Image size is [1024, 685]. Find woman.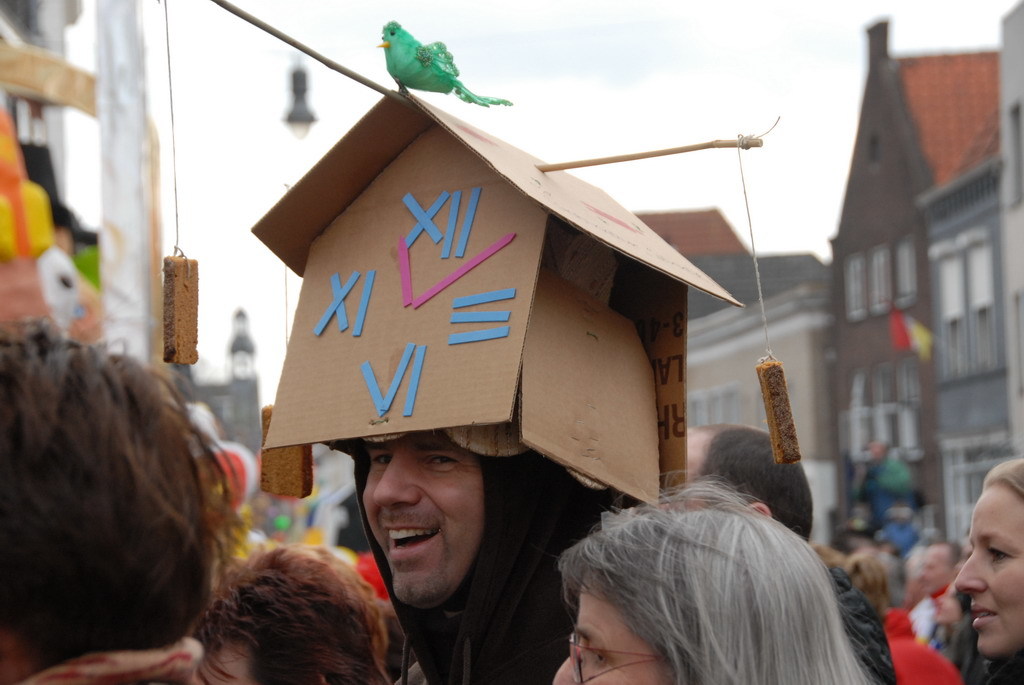
bbox(947, 456, 1023, 684).
